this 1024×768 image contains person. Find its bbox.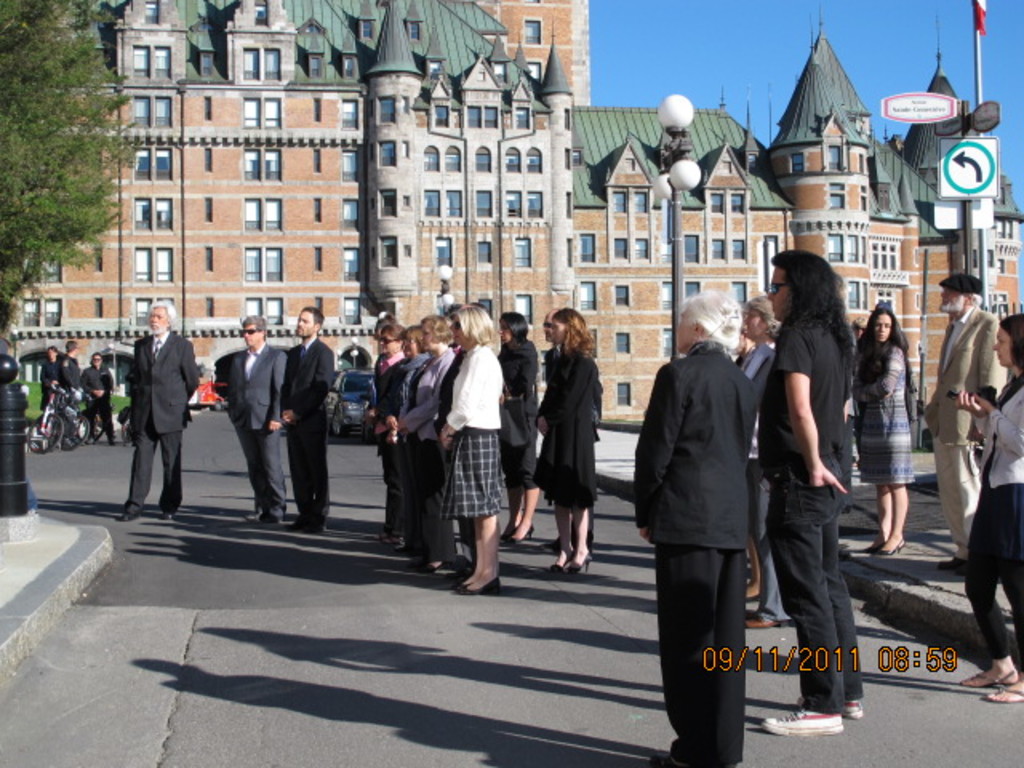
box(755, 243, 875, 741).
